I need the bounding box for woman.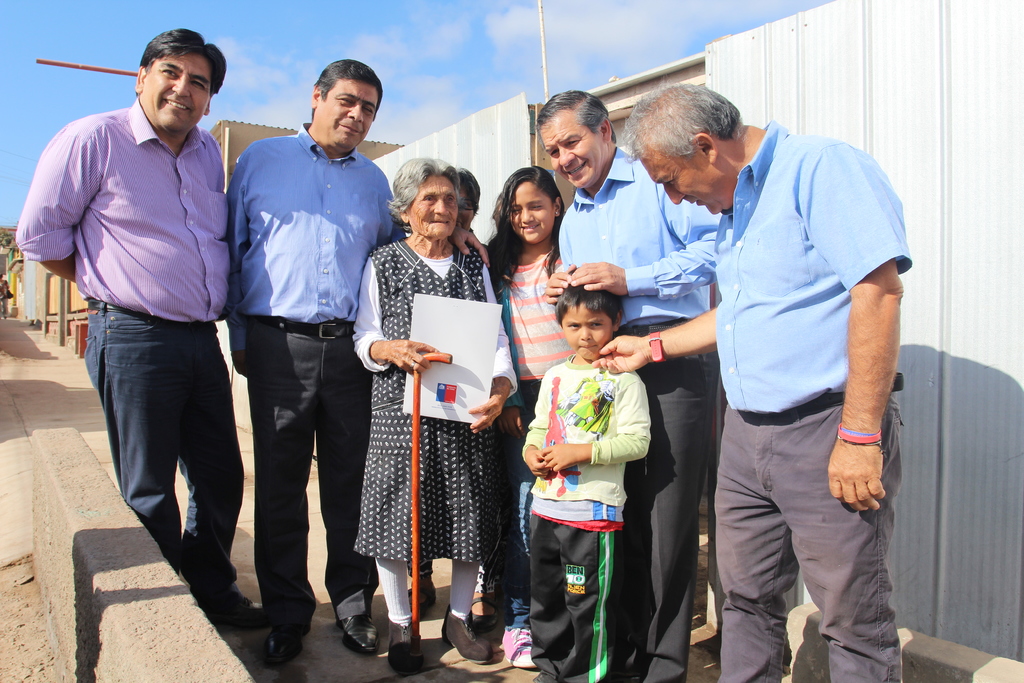
Here it is: detection(478, 155, 572, 669).
